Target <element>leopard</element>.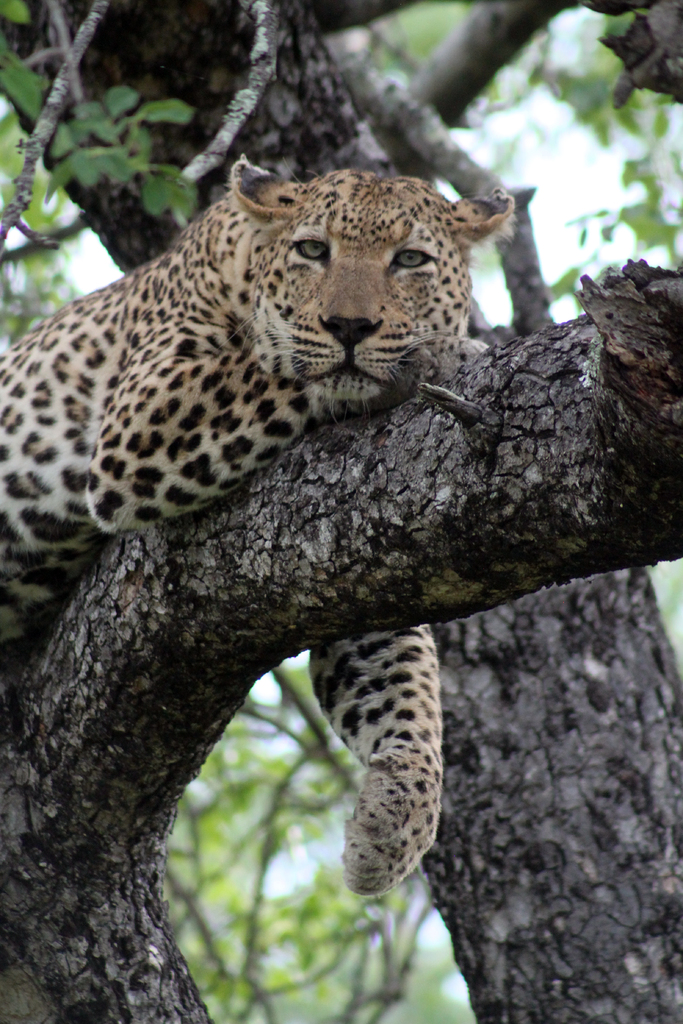
Target region: (left=0, top=152, right=518, bottom=892).
